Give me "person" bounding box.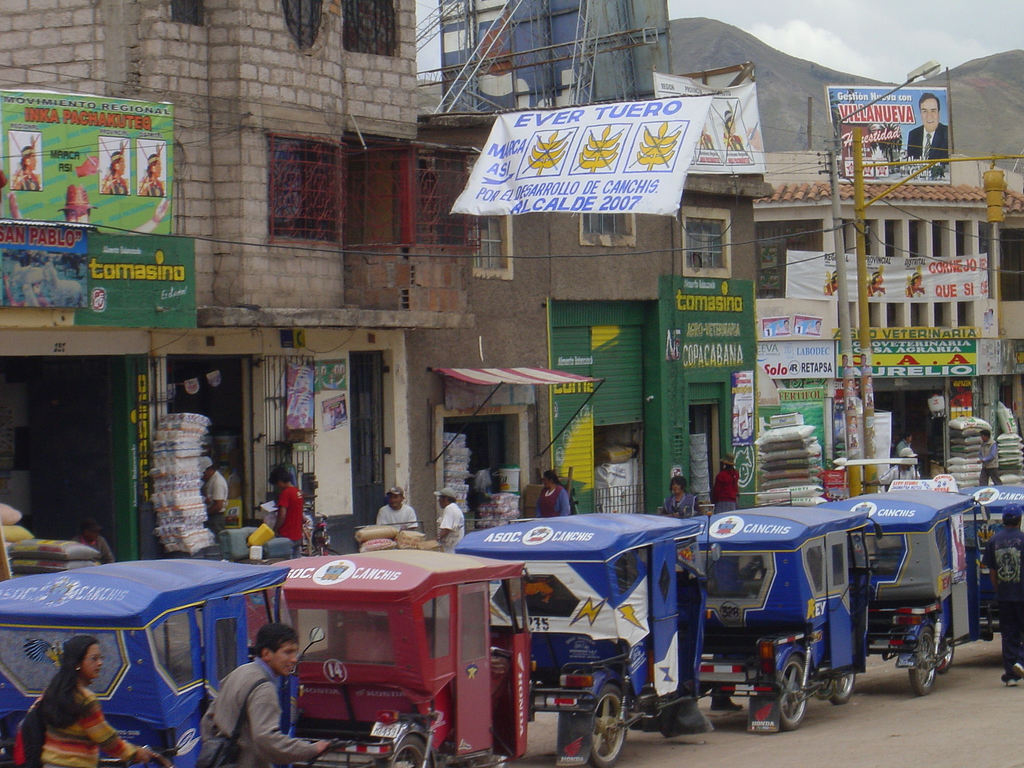
box(708, 455, 741, 515).
